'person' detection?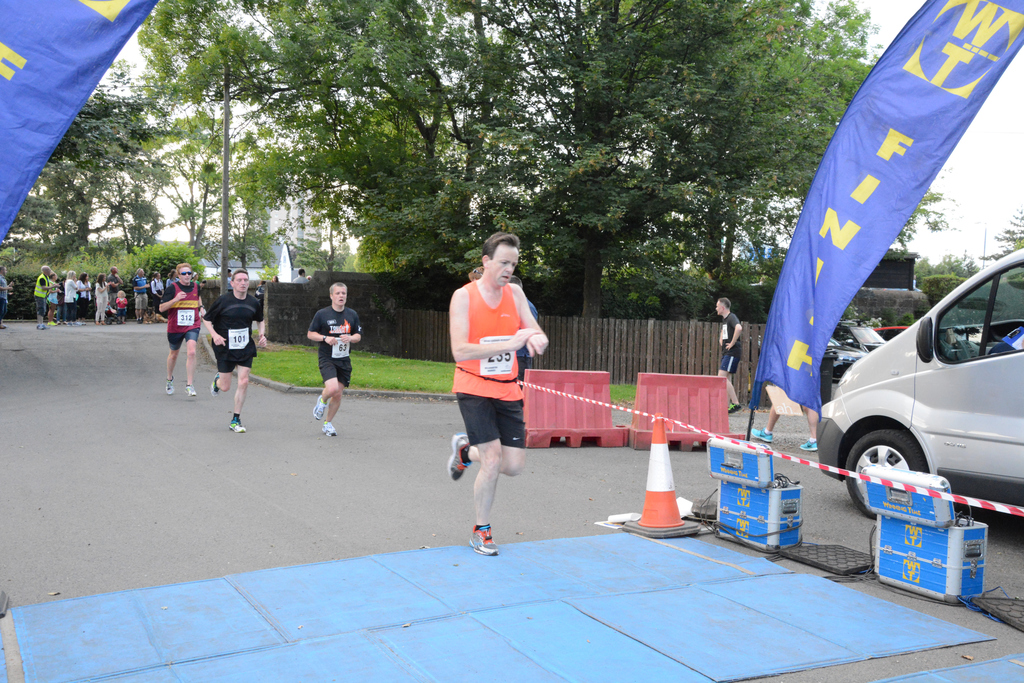
514:273:539:409
